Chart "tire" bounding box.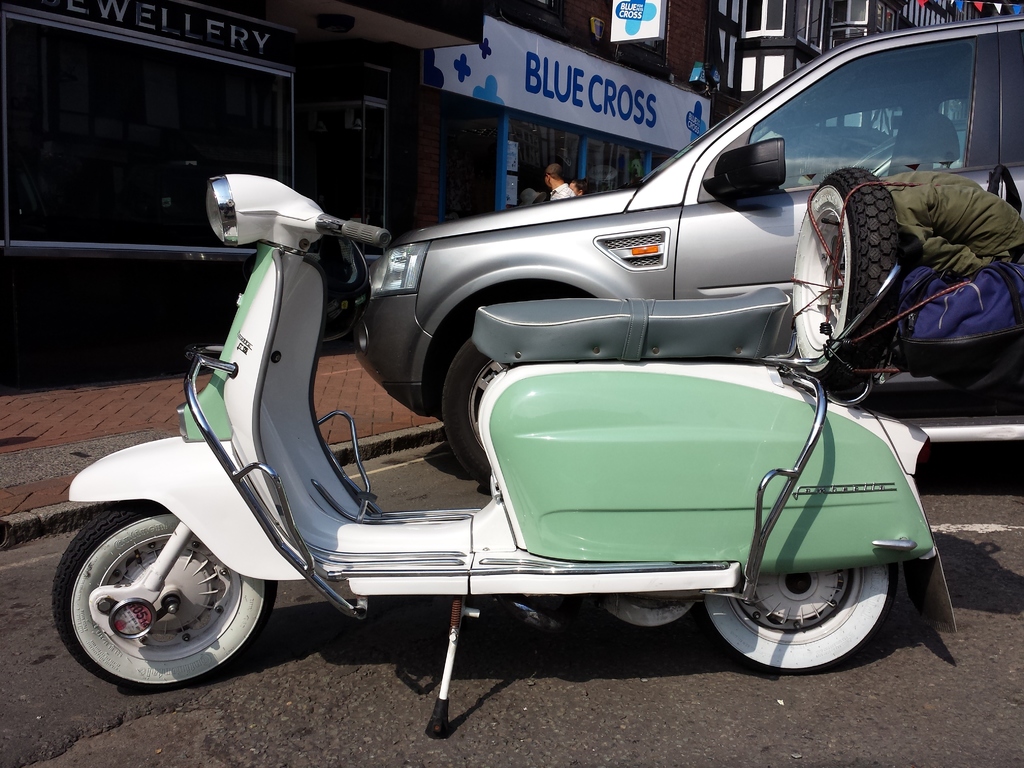
Charted: bbox=(707, 561, 888, 673).
